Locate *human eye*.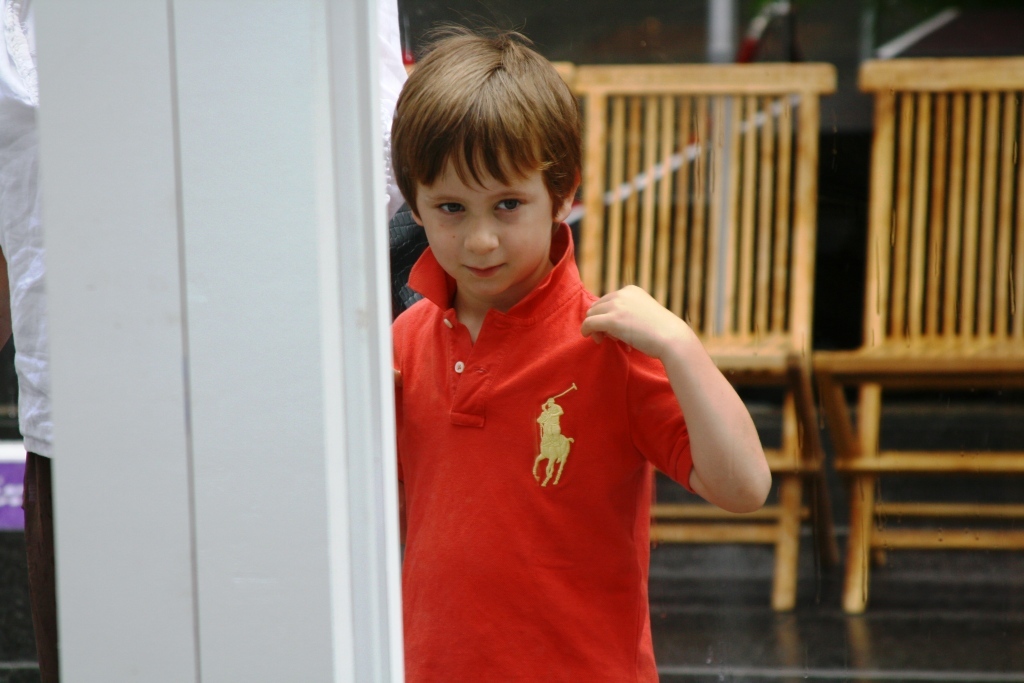
Bounding box: BBox(490, 194, 522, 213).
